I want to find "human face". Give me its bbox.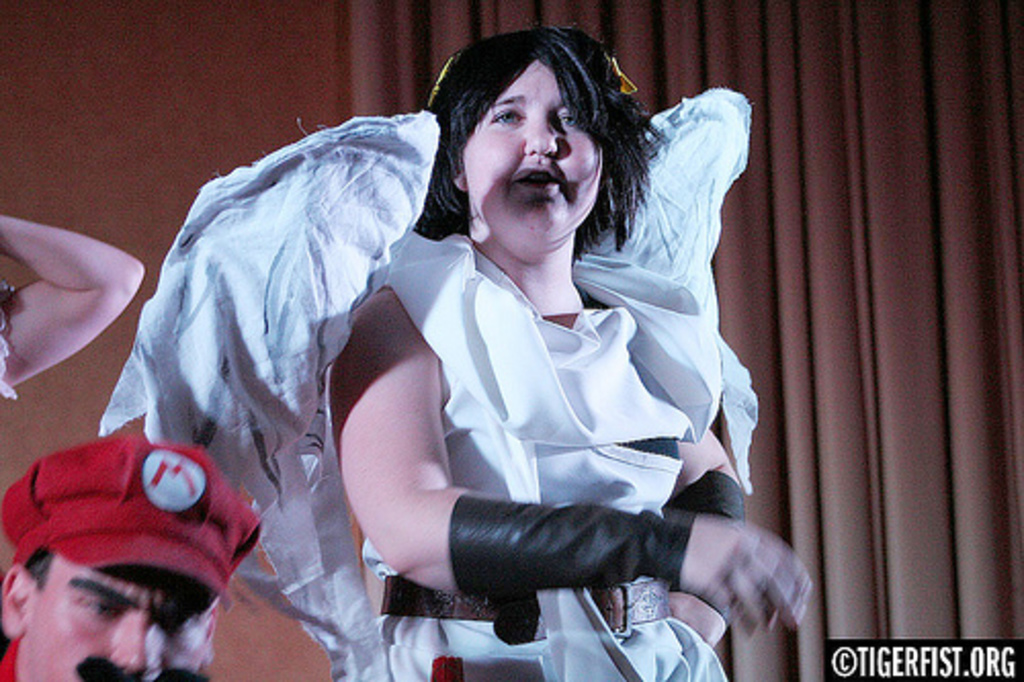
box=[461, 59, 606, 248].
